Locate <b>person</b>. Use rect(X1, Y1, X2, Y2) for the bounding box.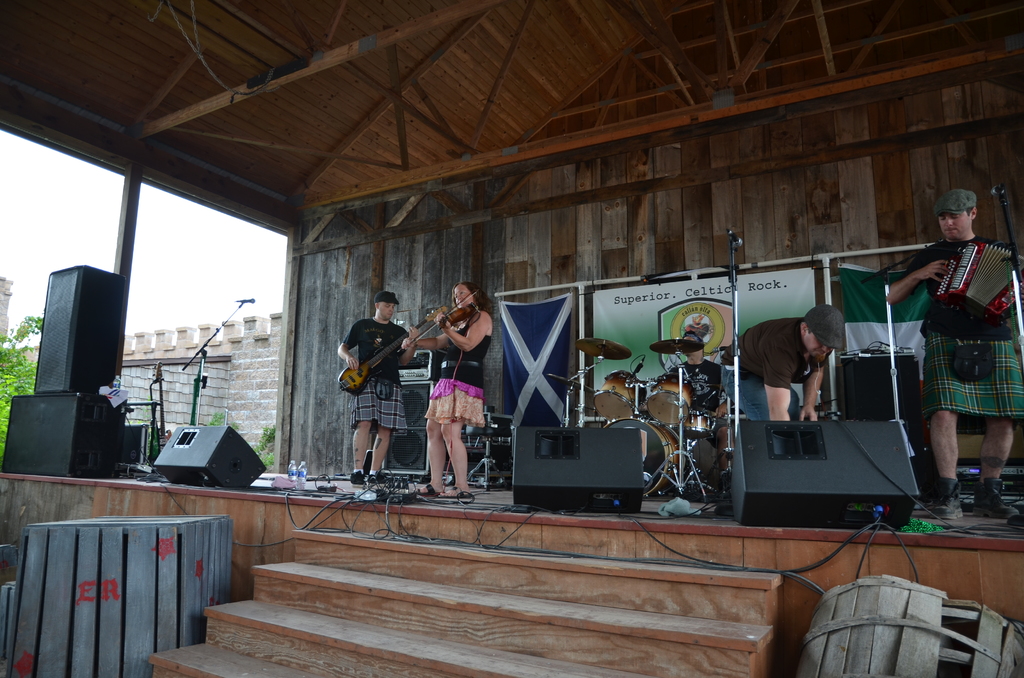
rect(328, 284, 413, 483).
